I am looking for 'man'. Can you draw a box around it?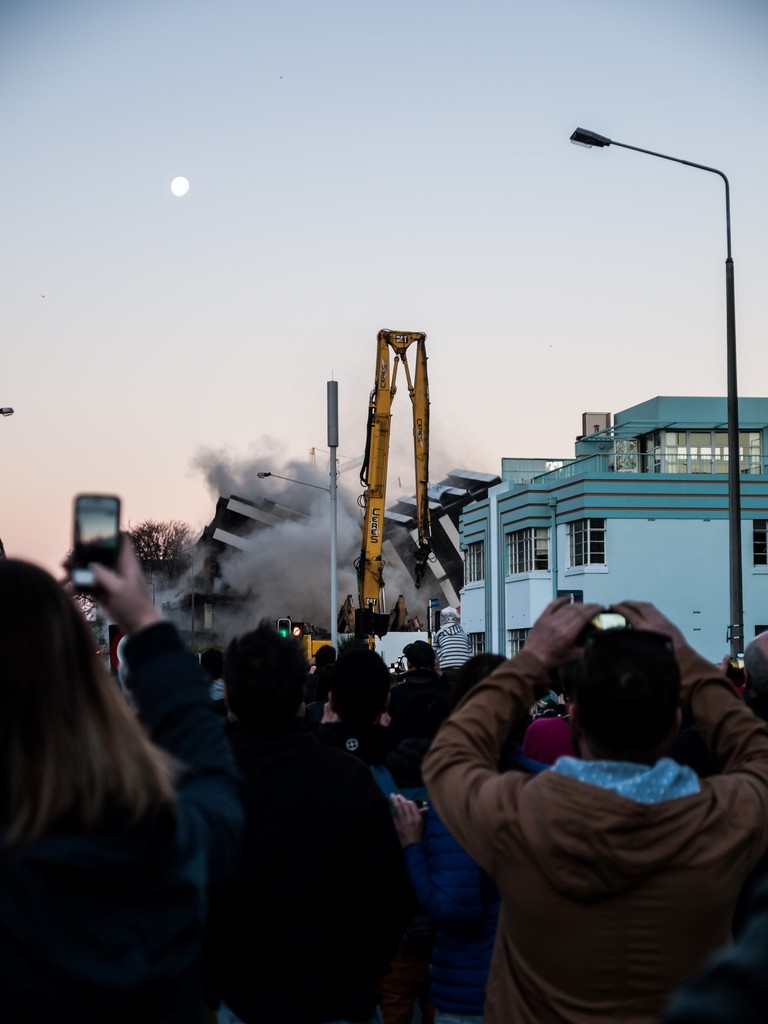
Sure, the bounding box is left=545, top=636, right=721, bottom=856.
